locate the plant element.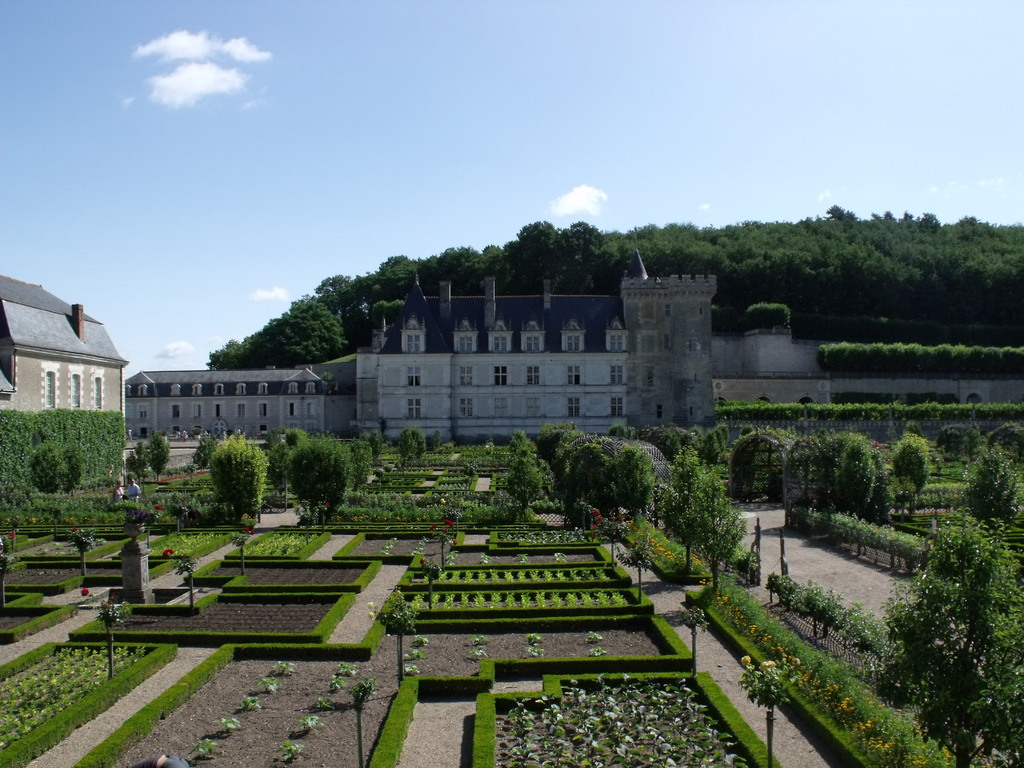
Element bbox: {"x1": 342, "y1": 674, "x2": 374, "y2": 710}.
